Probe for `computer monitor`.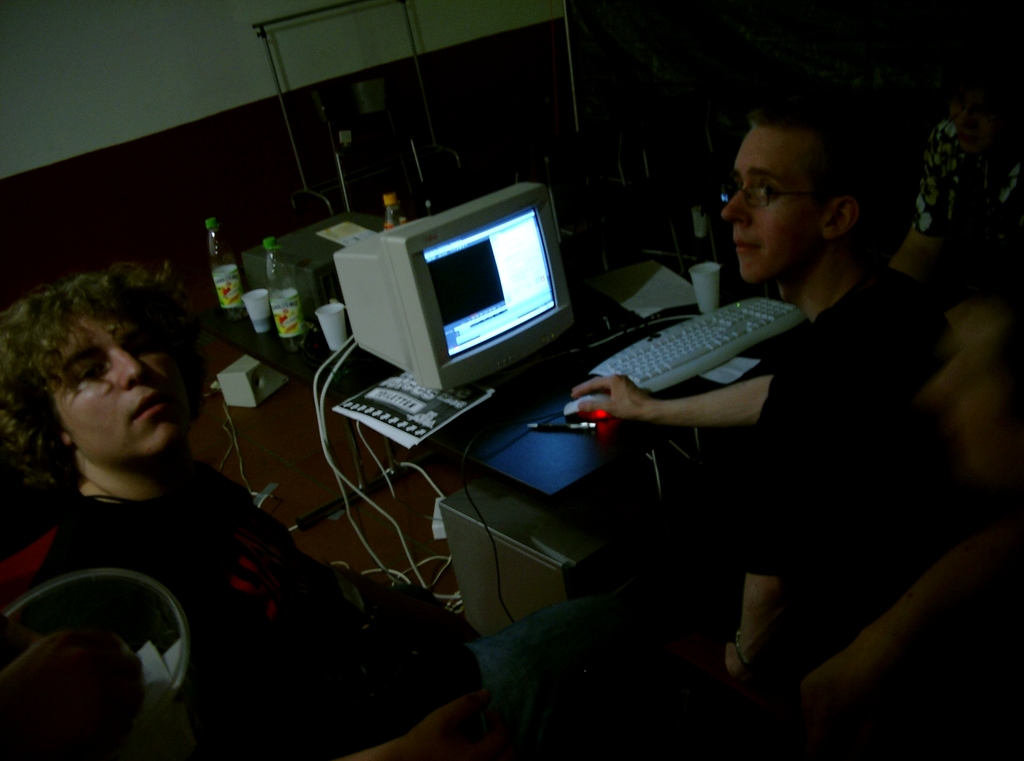
Probe result: {"left": 331, "top": 181, "right": 652, "bottom": 423}.
